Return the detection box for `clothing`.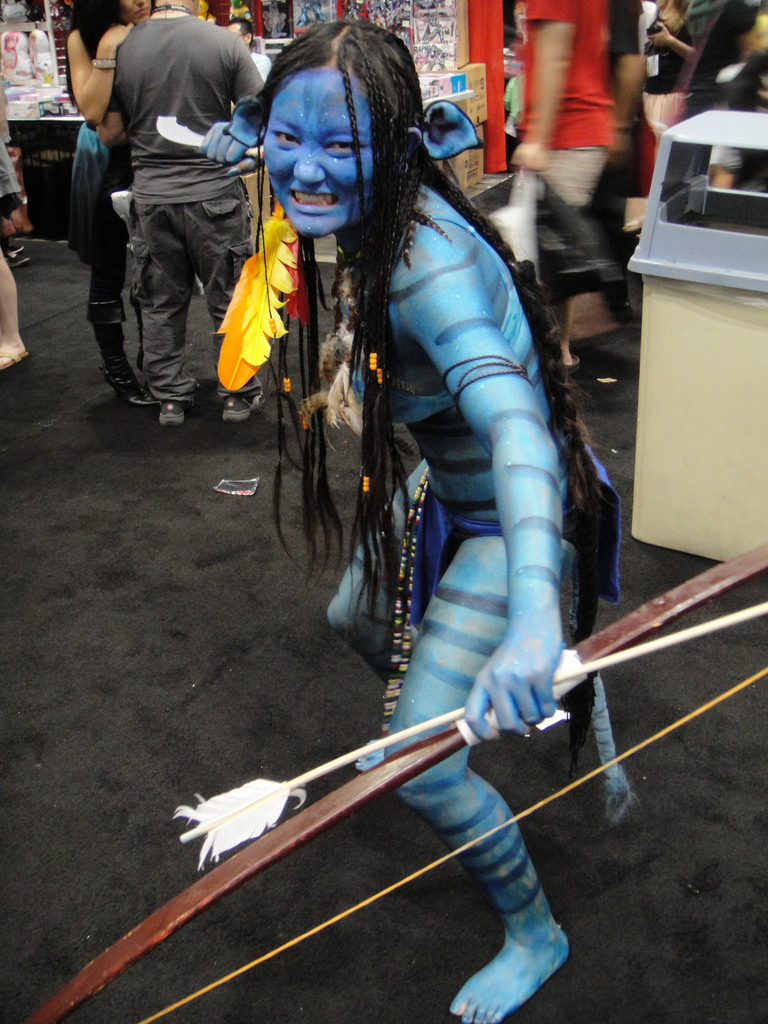
locate(0, 85, 24, 216).
